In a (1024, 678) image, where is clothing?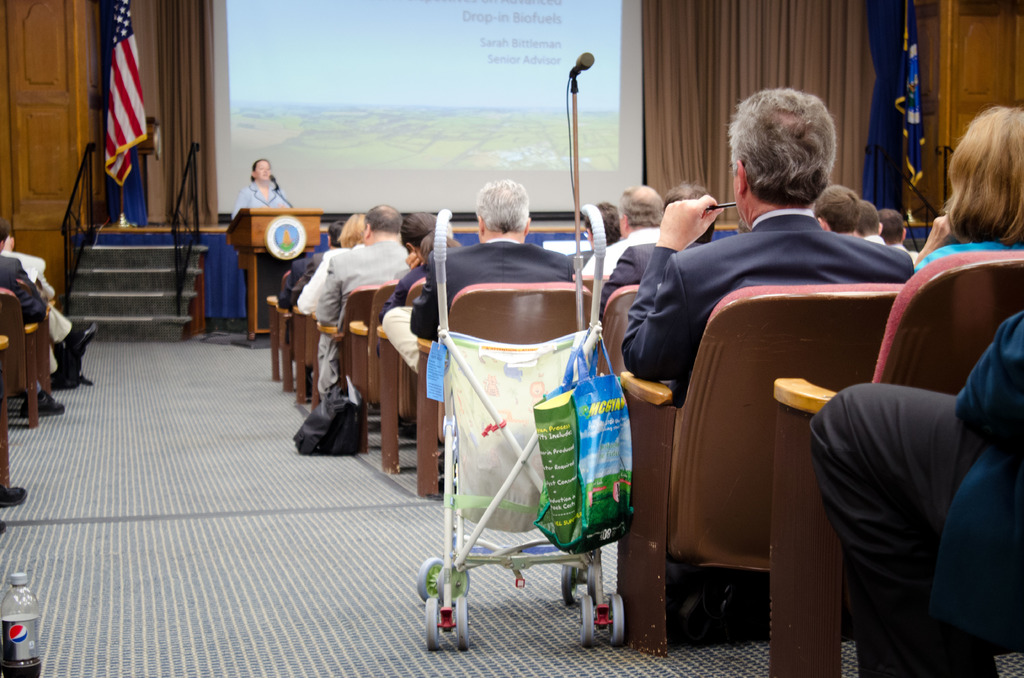
box(797, 306, 1023, 677).
